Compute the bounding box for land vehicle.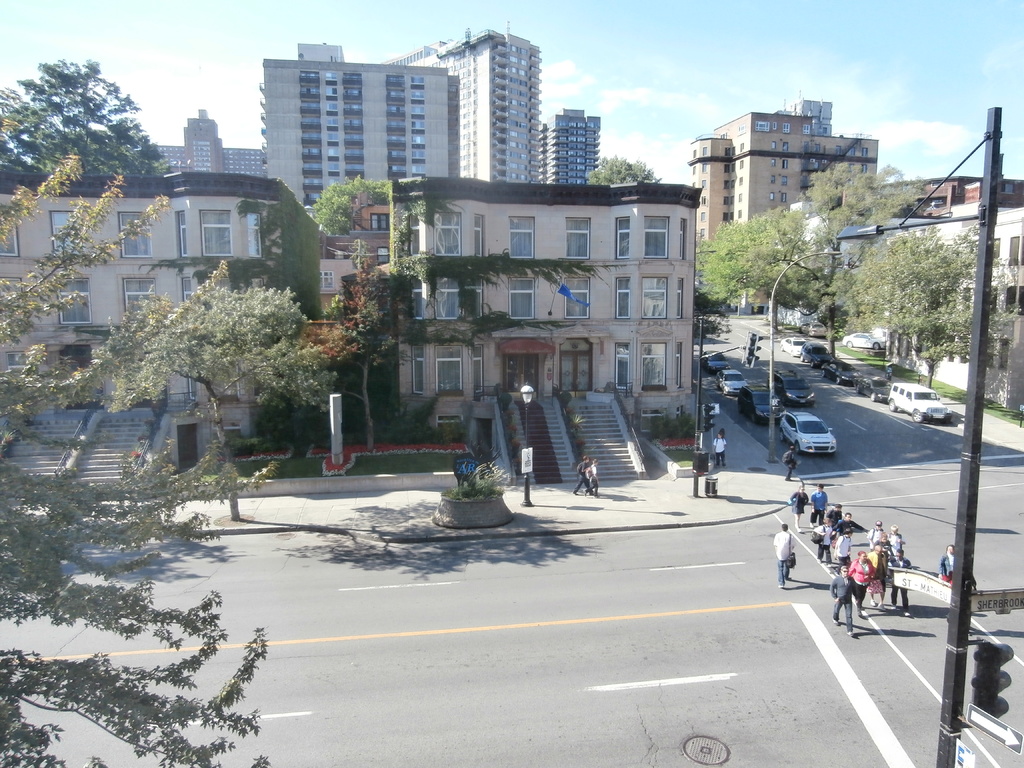
box(701, 349, 730, 375).
